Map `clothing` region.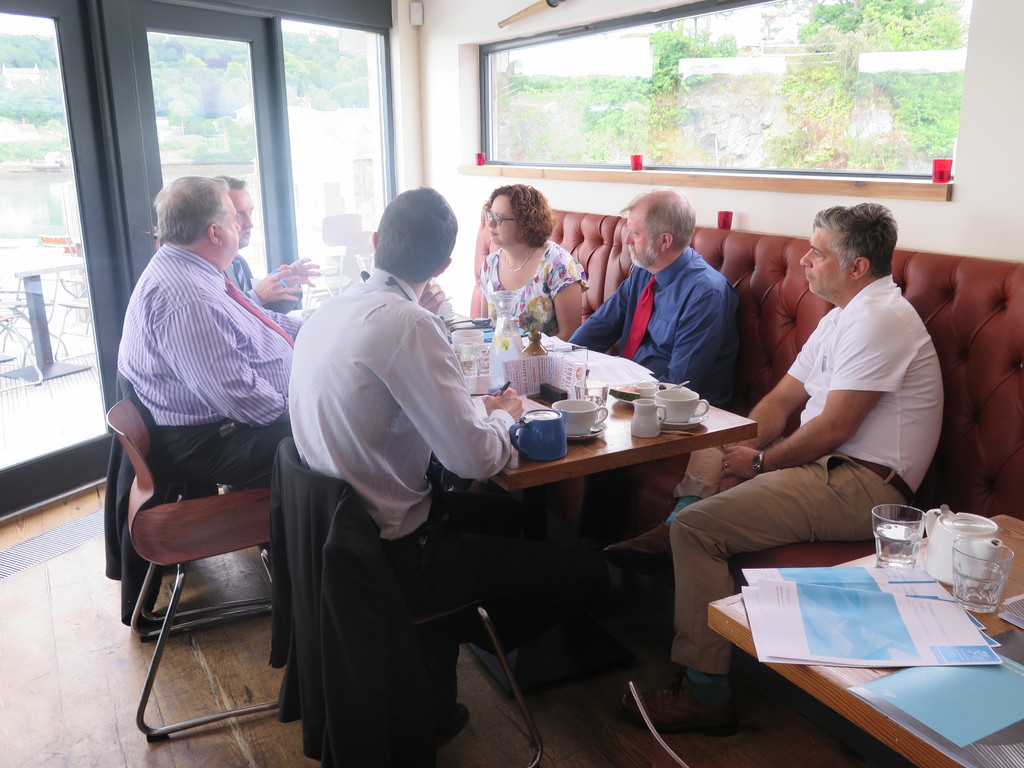
Mapped to 112 242 297 493.
